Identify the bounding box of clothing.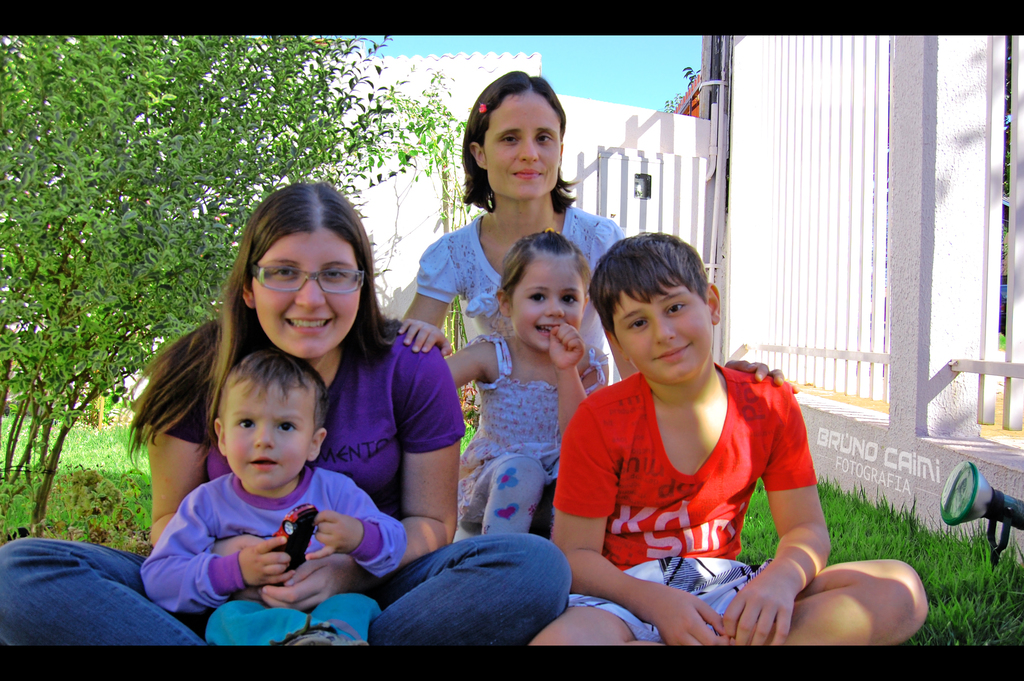
bbox=(541, 365, 830, 648).
